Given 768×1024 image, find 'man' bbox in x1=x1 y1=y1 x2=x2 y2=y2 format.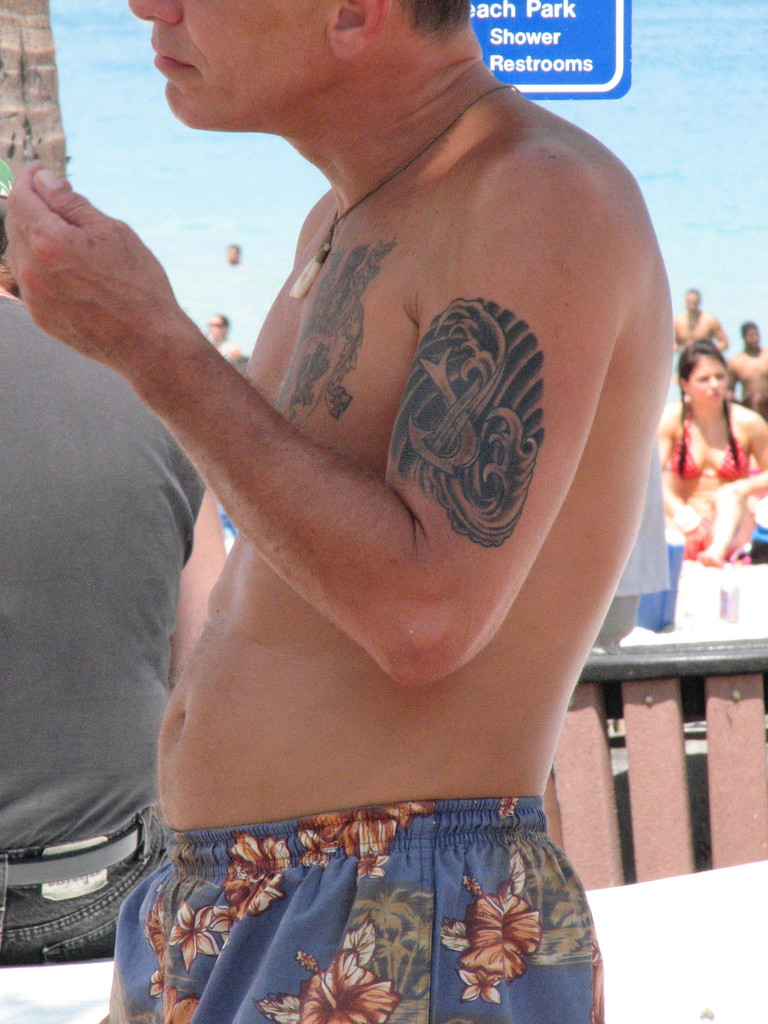
x1=728 y1=323 x2=767 y2=444.
